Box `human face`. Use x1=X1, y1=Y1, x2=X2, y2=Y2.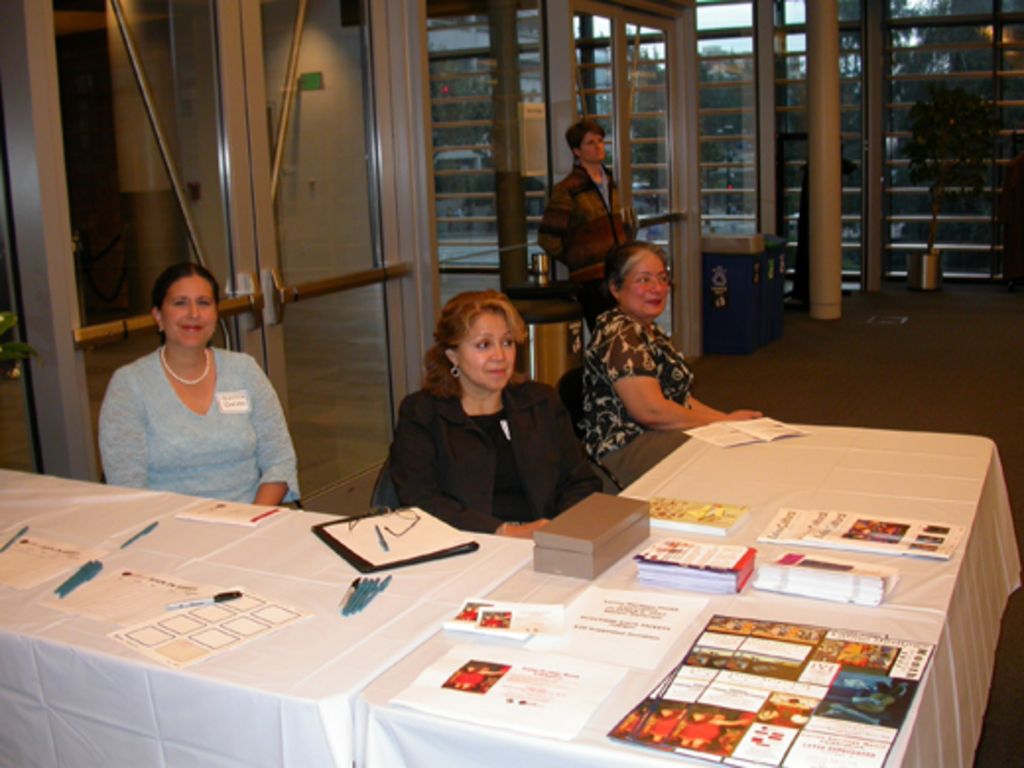
x1=459, y1=305, x2=520, y2=388.
